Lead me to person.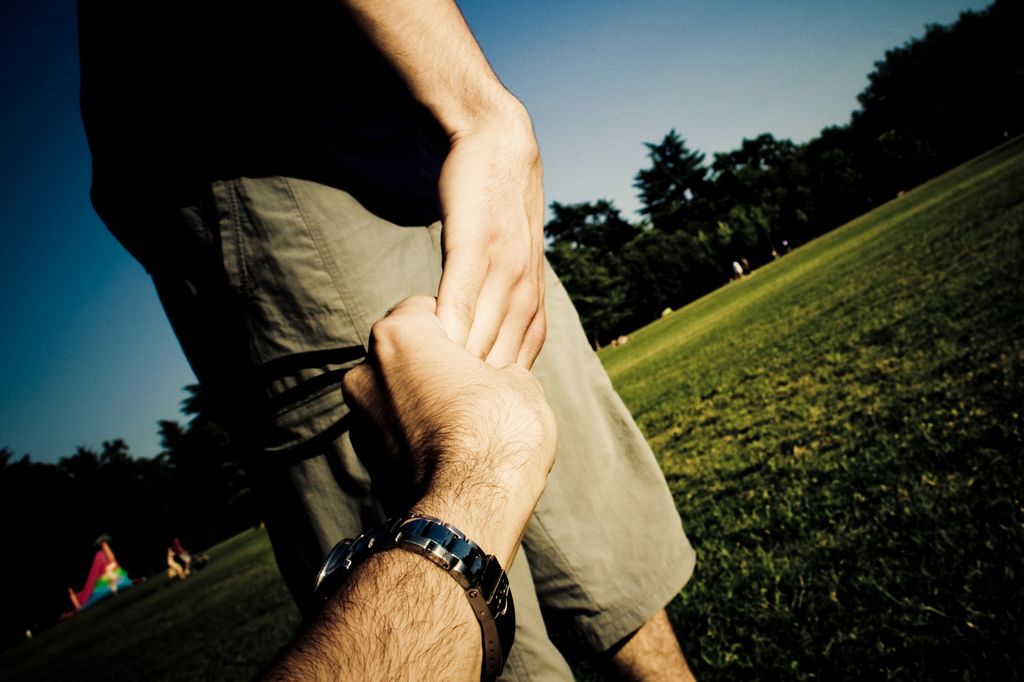
Lead to 249,290,556,681.
